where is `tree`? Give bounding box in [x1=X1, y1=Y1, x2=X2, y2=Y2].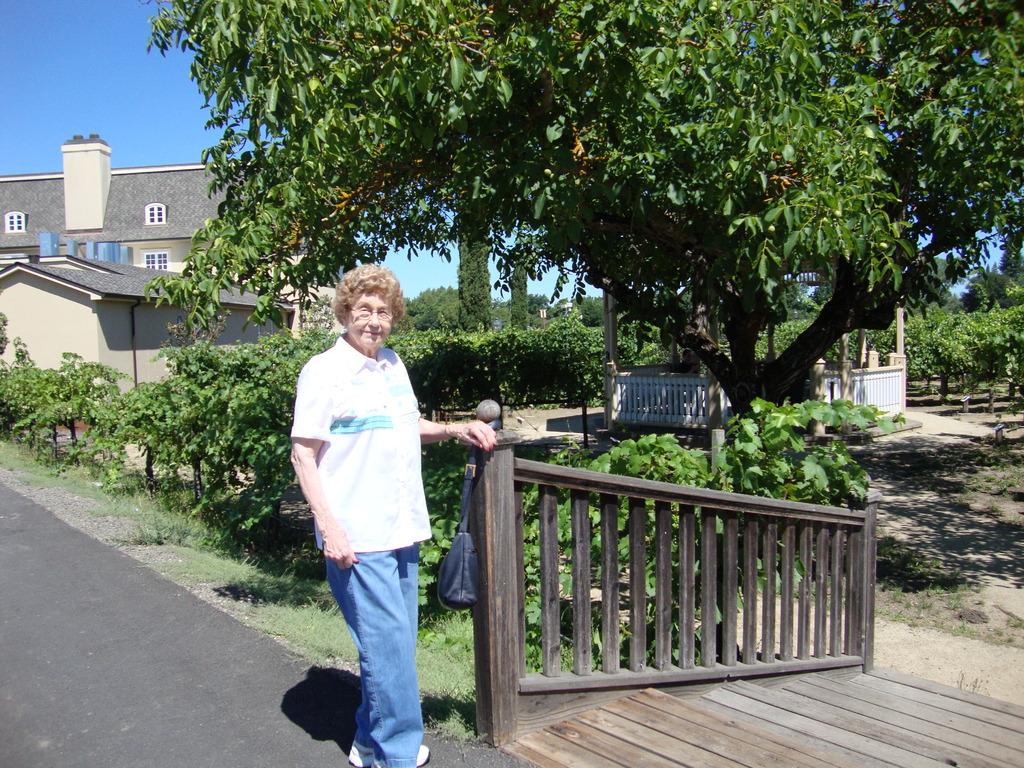
[x1=146, y1=0, x2=1023, y2=412].
